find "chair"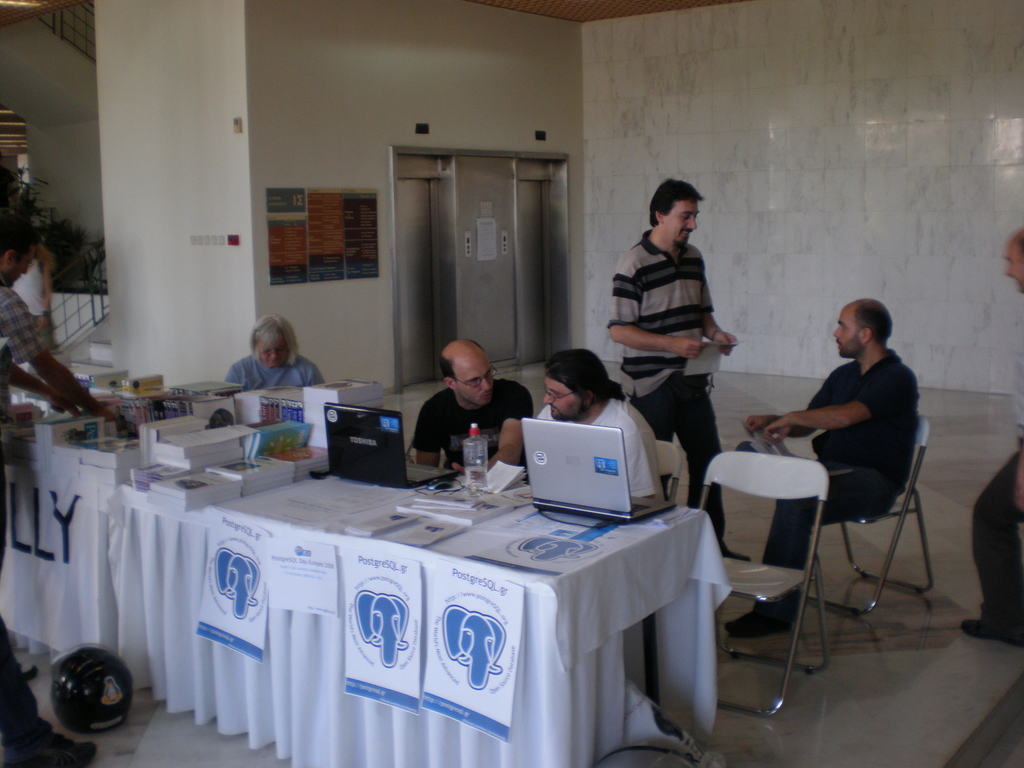
crop(710, 452, 851, 726)
